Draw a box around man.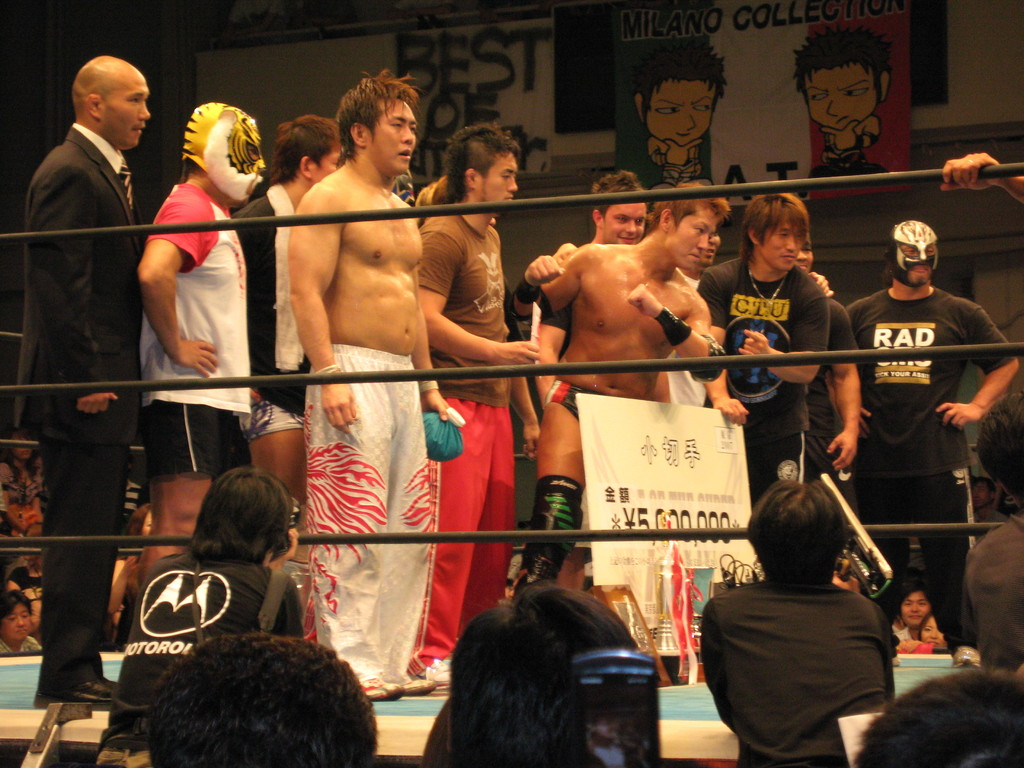
[514, 183, 727, 593].
